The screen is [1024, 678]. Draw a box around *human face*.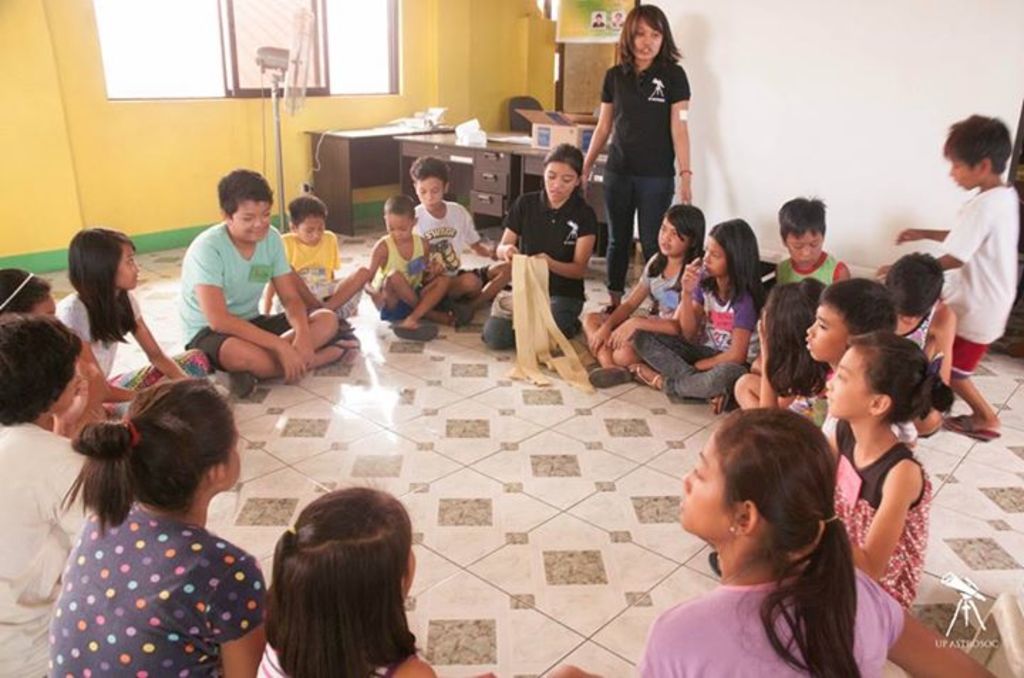
BBox(804, 298, 845, 362).
